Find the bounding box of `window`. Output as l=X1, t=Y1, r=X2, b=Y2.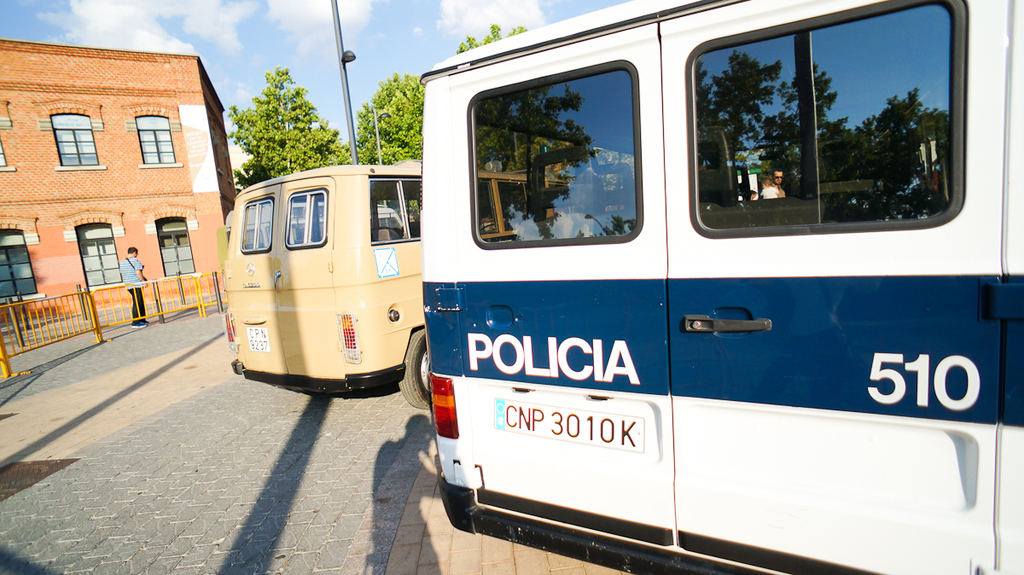
l=237, t=192, r=276, b=254.
